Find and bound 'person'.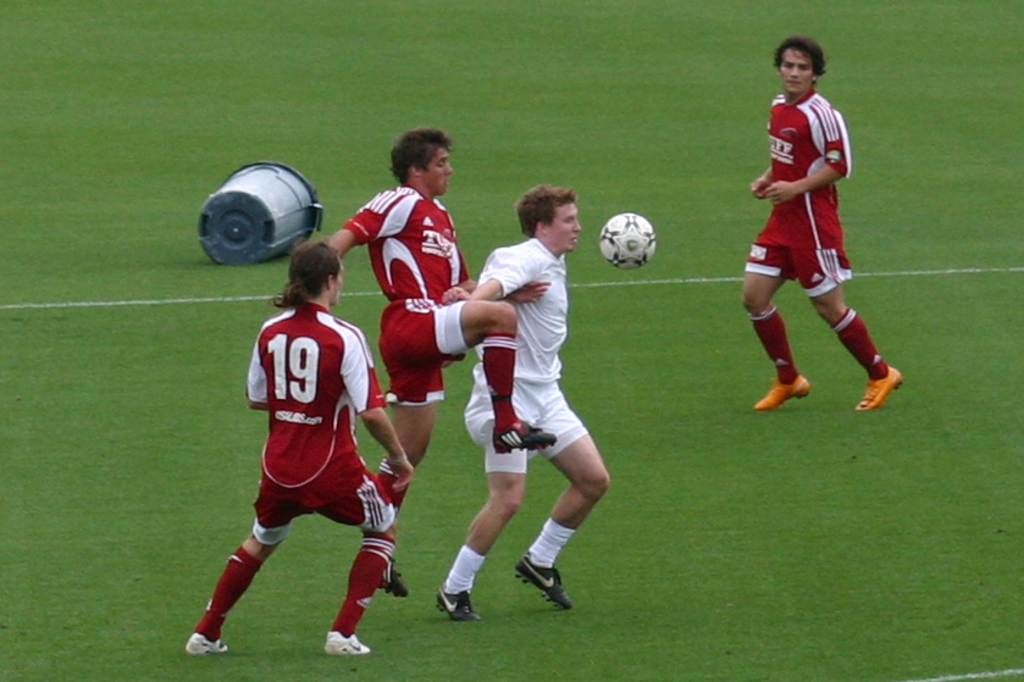
Bound: (left=181, top=239, right=416, bottom=662).
